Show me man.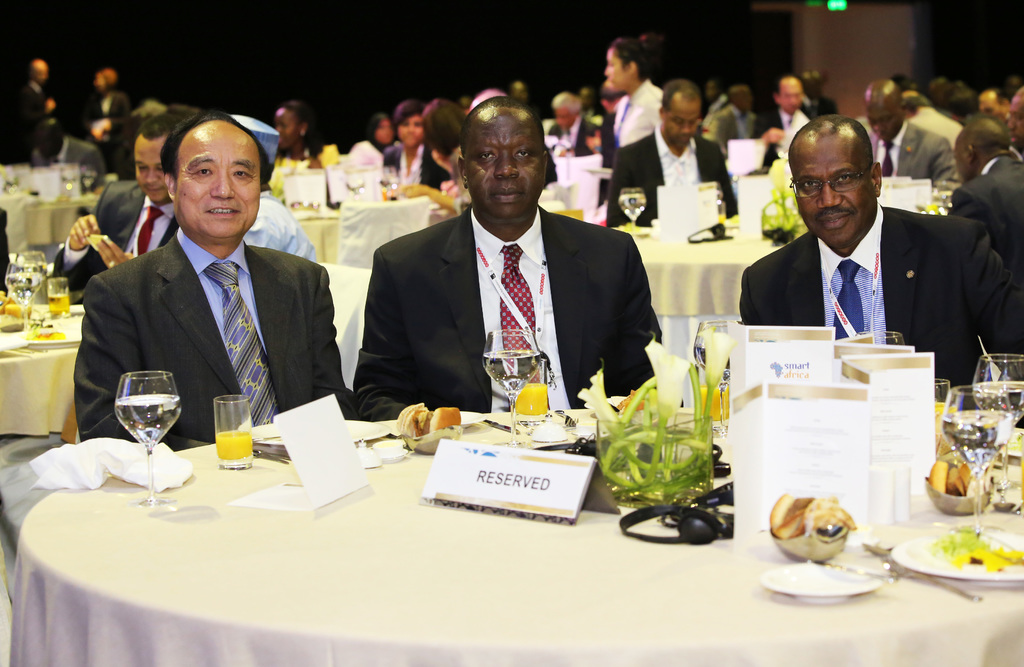
man is here: (left=908, top=88, right=963, bottom=139).
